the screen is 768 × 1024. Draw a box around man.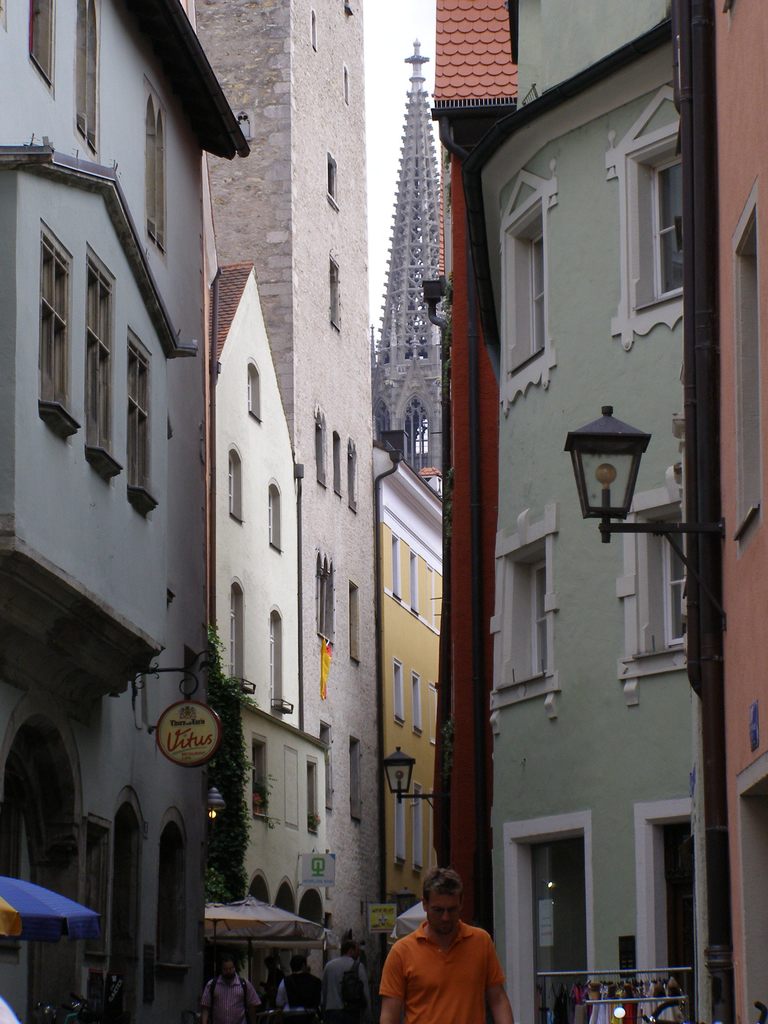
(271, 949, 324, 1023).
